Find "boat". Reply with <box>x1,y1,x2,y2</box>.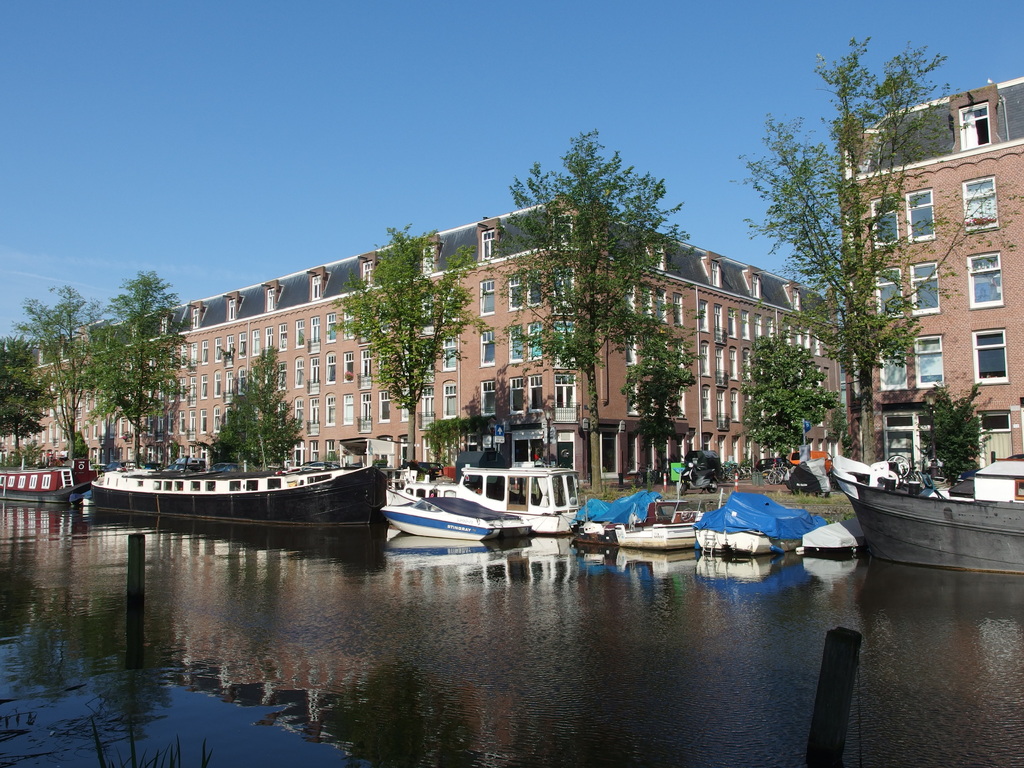
<box>796,520,851,560</box>.
